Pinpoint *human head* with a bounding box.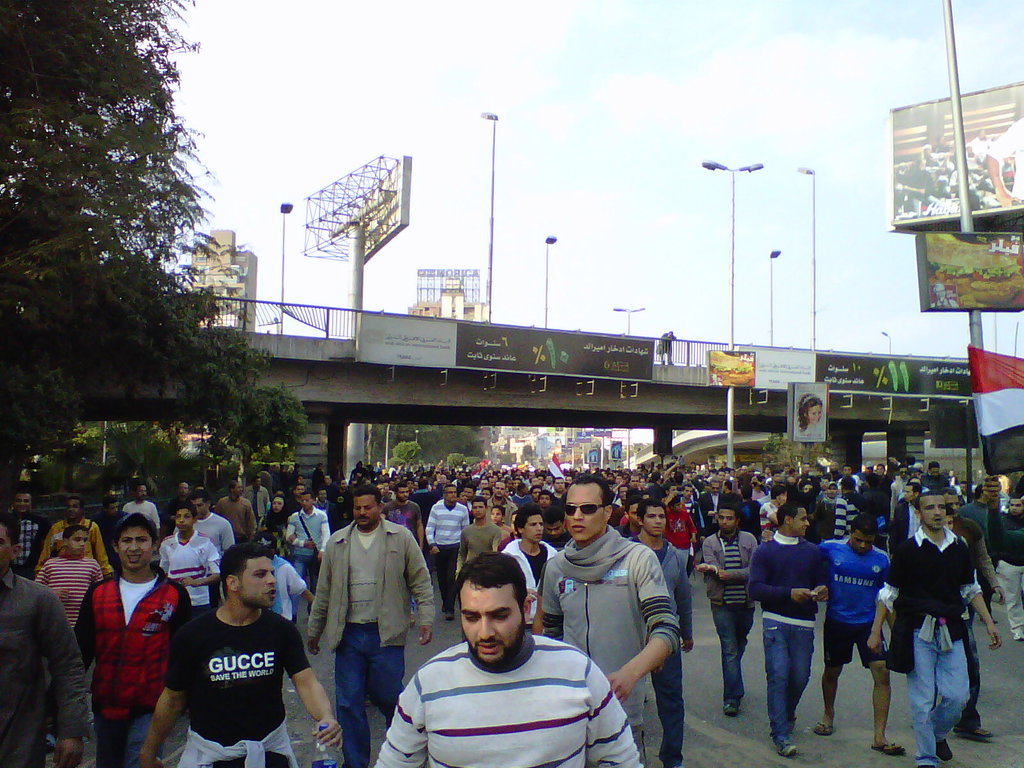
bbox(1, 519, 24, 584).
